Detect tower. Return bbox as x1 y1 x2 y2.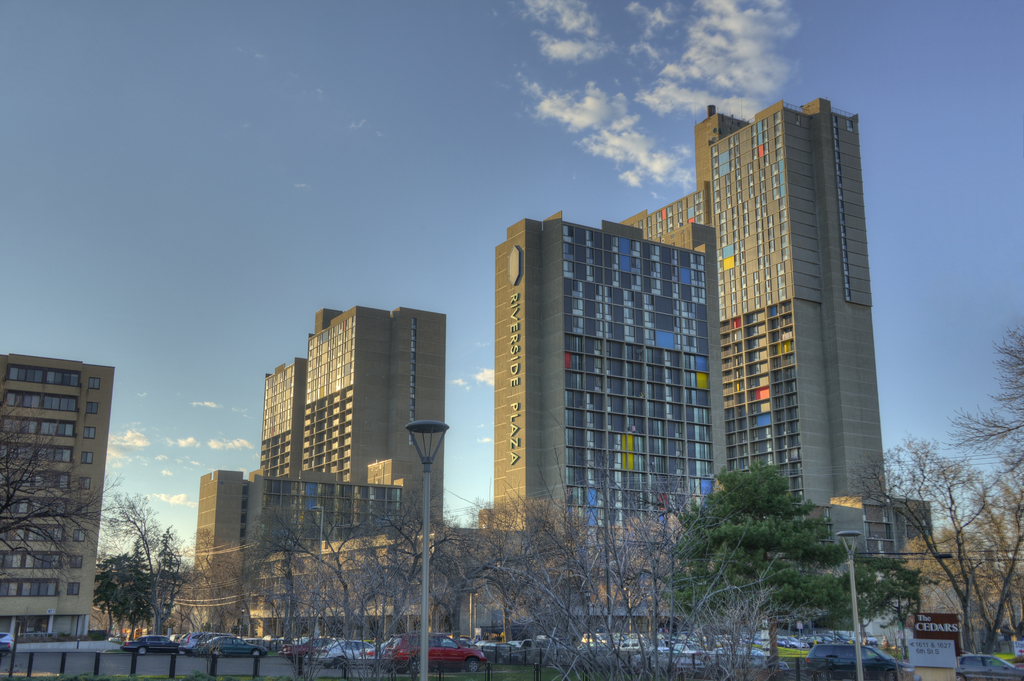
1 358 115 644.
